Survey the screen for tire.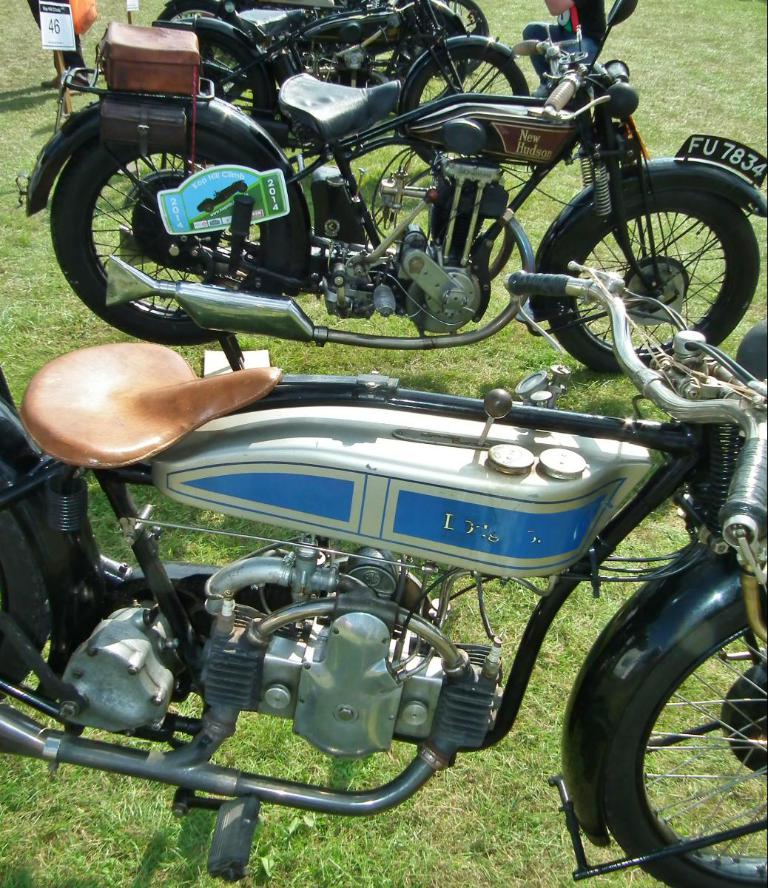
Survey found: BBox(550, 198, 756, 378).
